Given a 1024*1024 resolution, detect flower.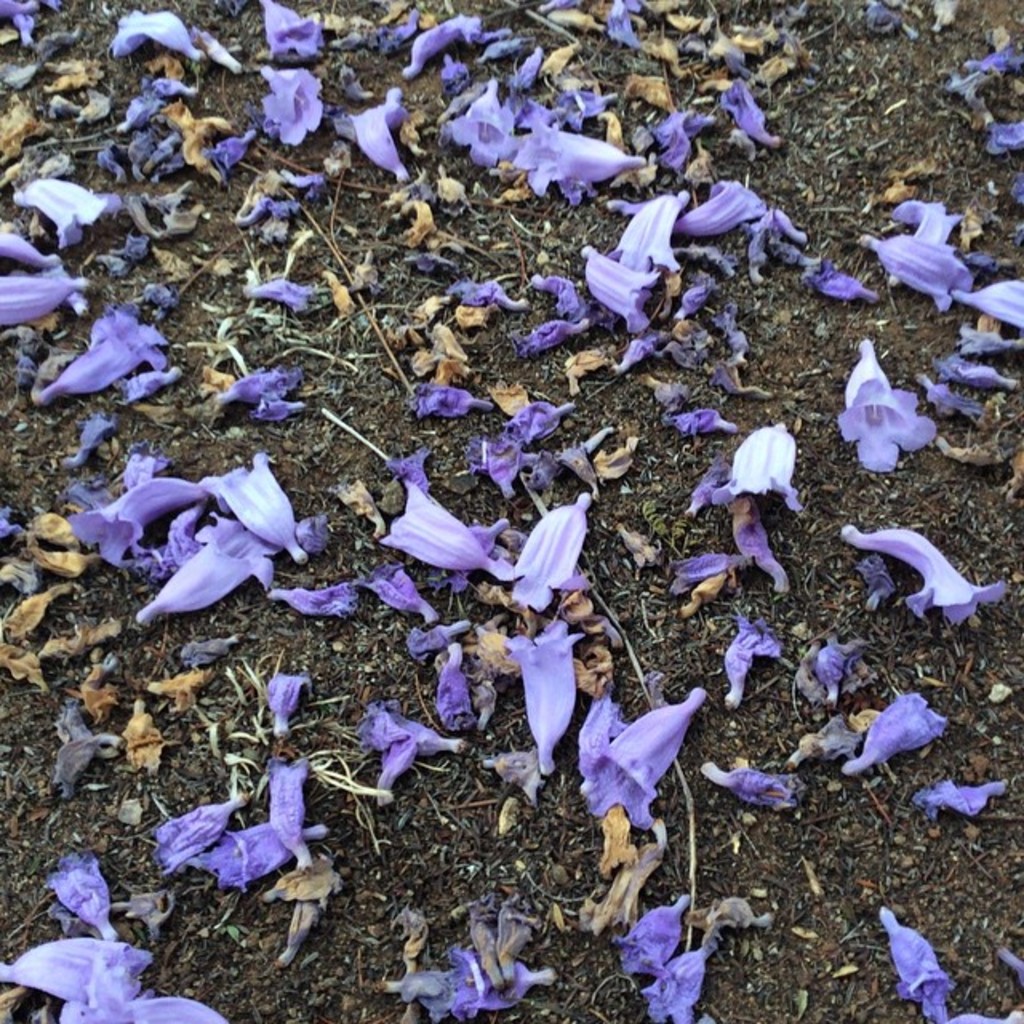
256 62 318 149.
